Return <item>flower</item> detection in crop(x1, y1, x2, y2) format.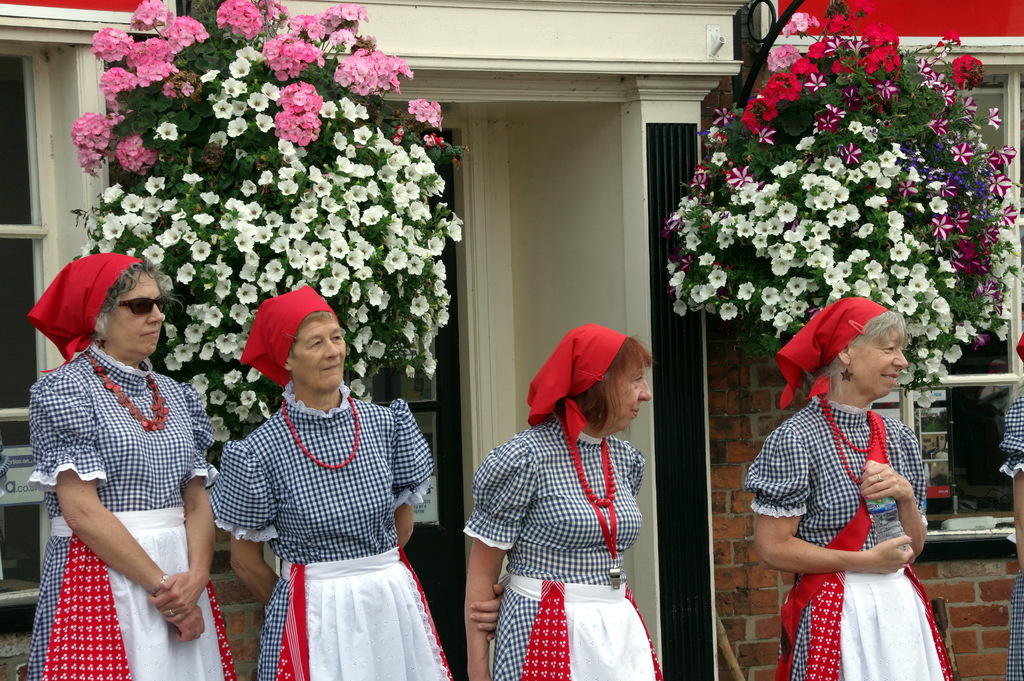
crop(685, 163, 716, 202).
